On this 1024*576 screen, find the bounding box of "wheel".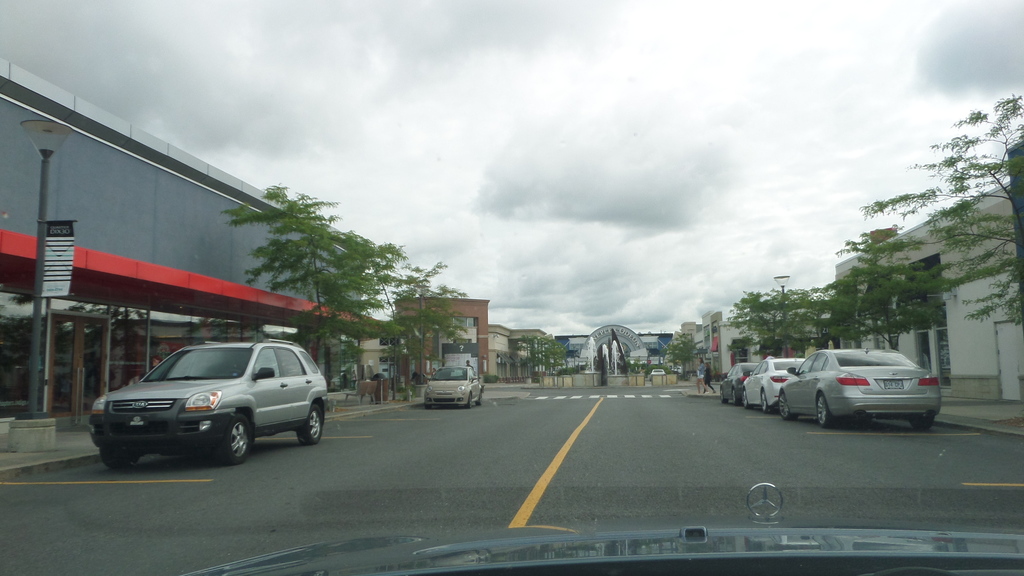
Bounding box: crop(909, 411, 935, 435).
